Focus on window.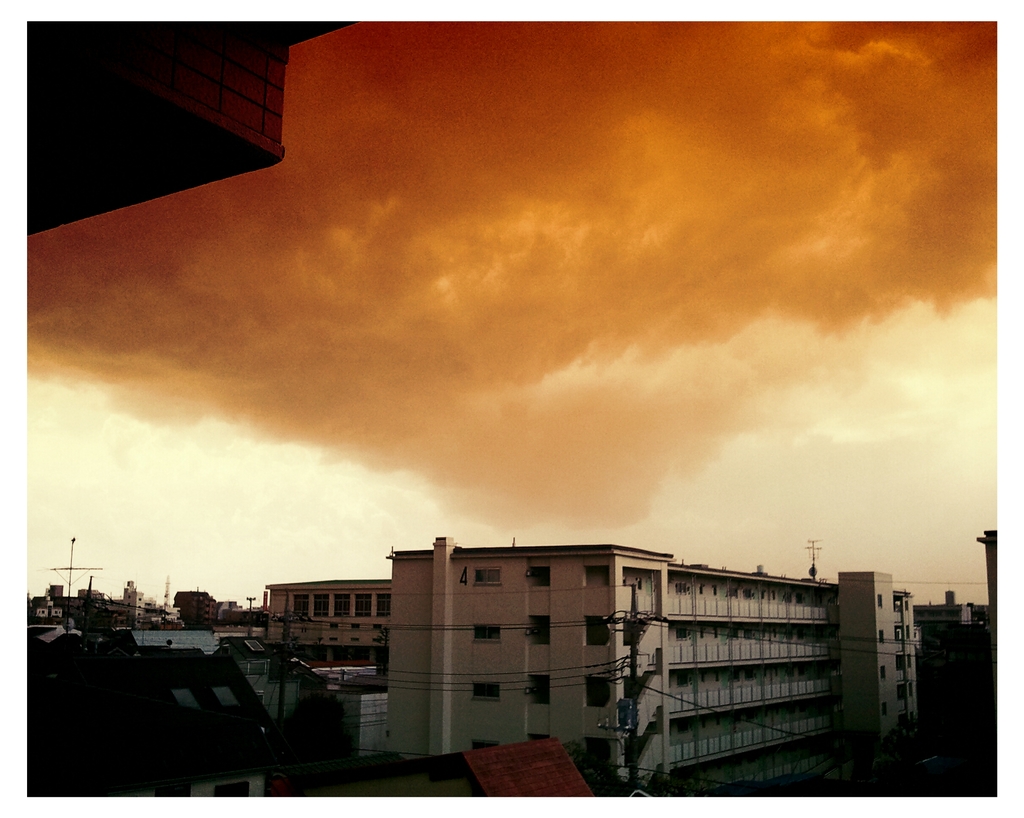
Focused at [x1=877, y1=666, x2=885, y2=682].
